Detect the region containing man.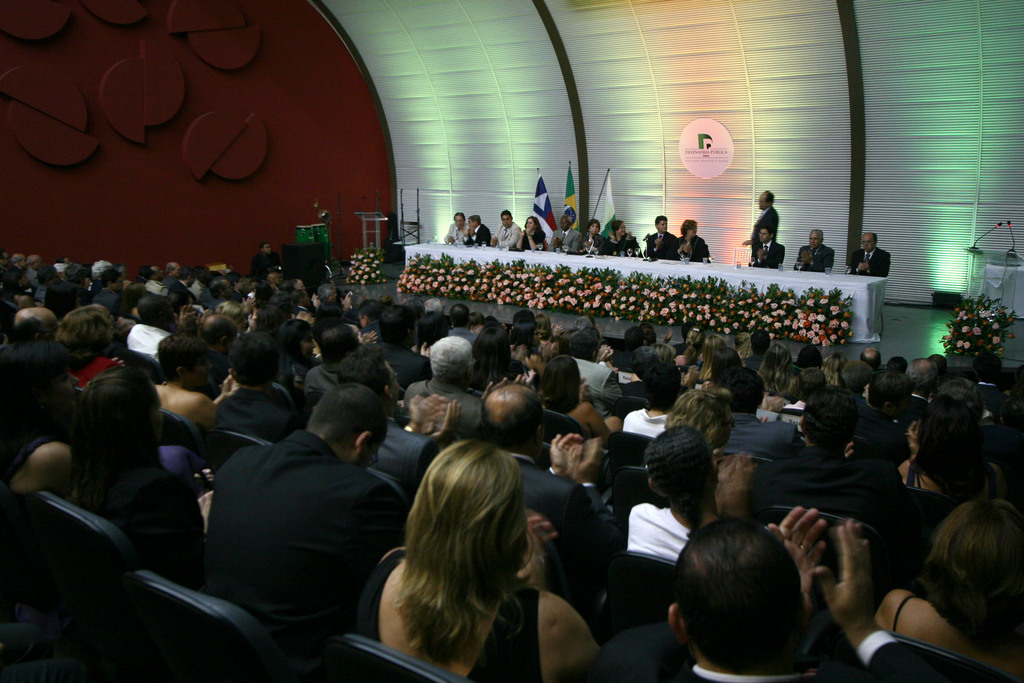
rect(849, 231, 891, 277).
